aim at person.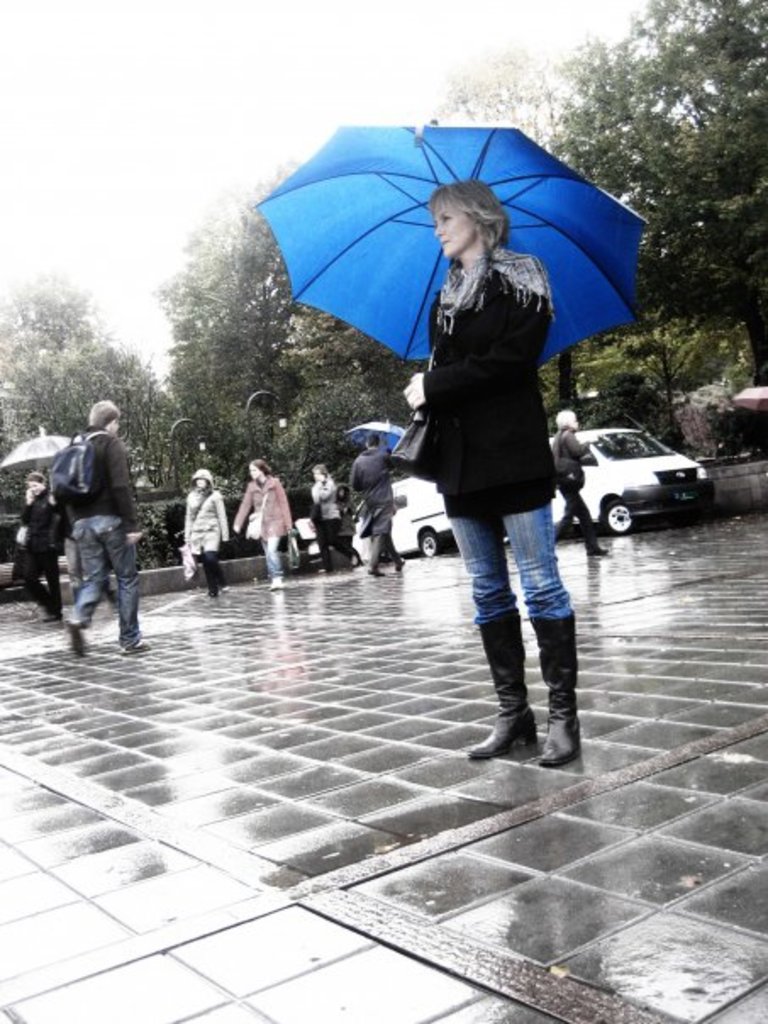
Aimed at BBox(387, 178, 576, 770).
